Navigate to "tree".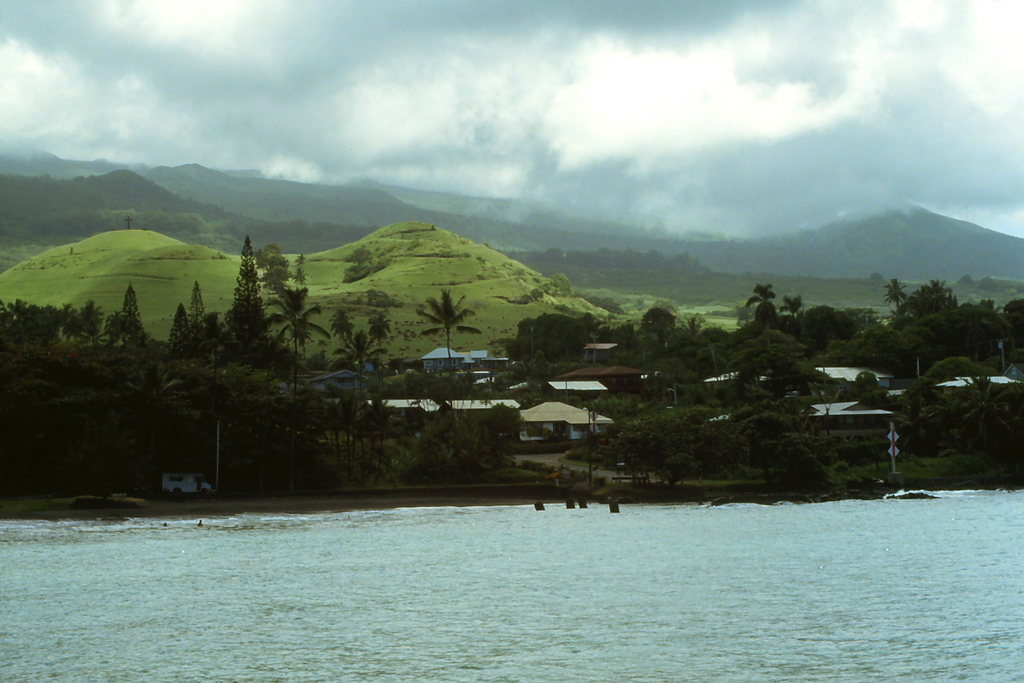
Navigation target: box(211, 224, 283, 355).
